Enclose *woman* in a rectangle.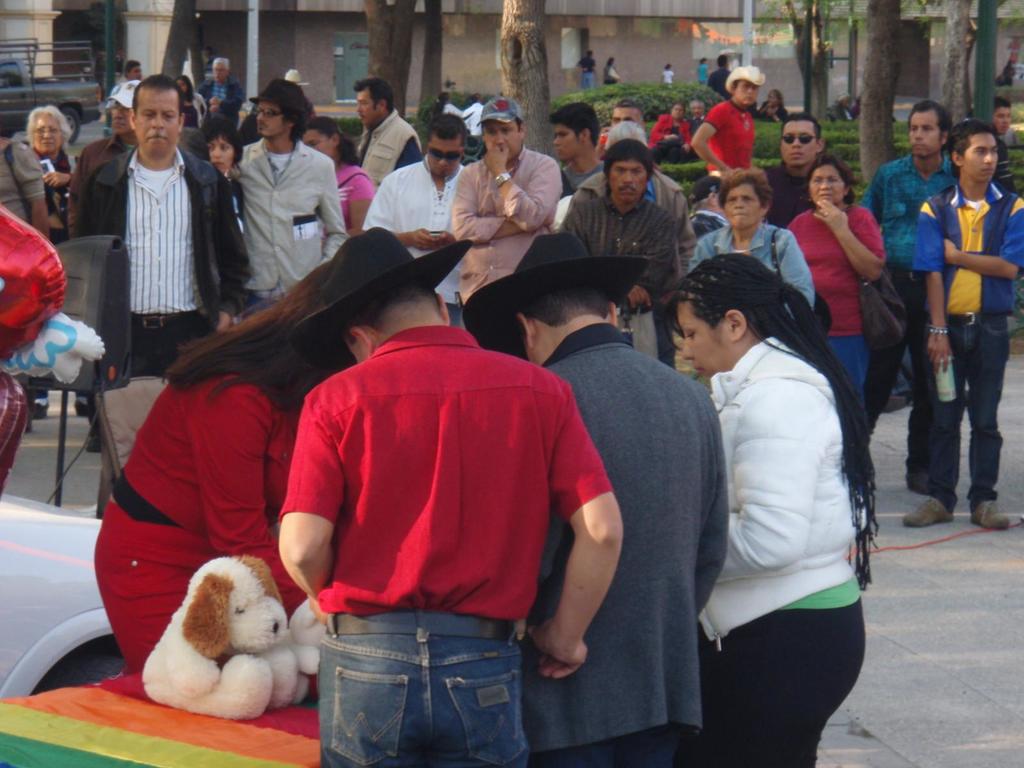
{"x1": 293, "y1": 119, "x2": 381, "y2": 242}.
